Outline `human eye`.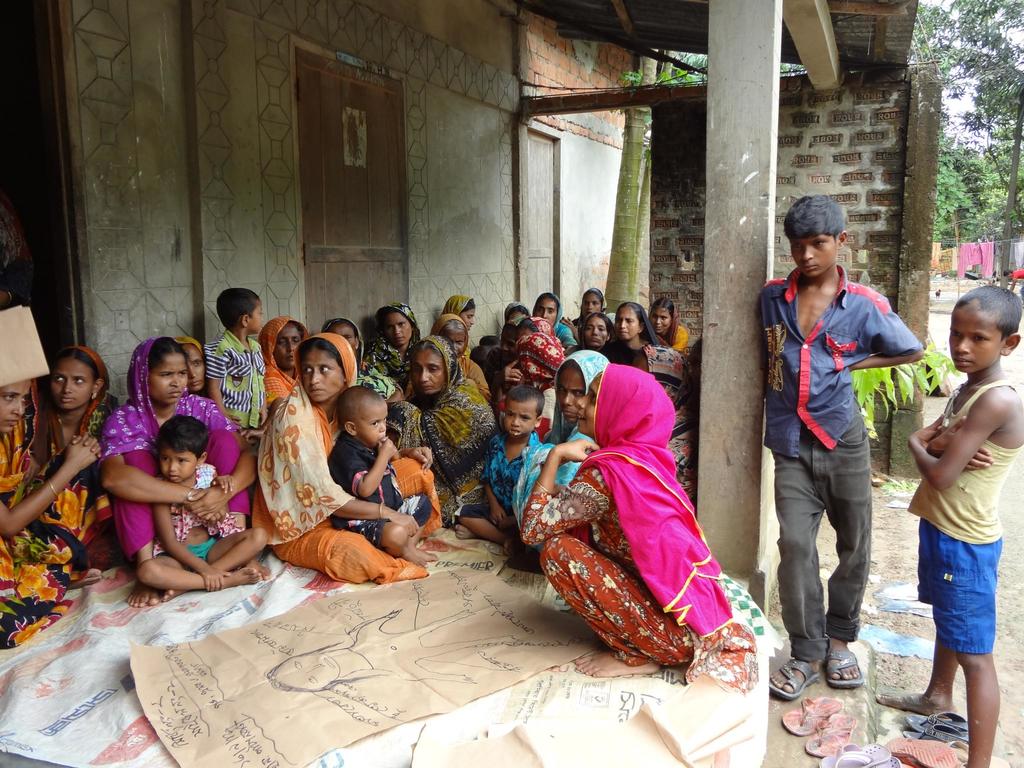
Outline: <bbox>813, 236, 827, 246</bbox>.
